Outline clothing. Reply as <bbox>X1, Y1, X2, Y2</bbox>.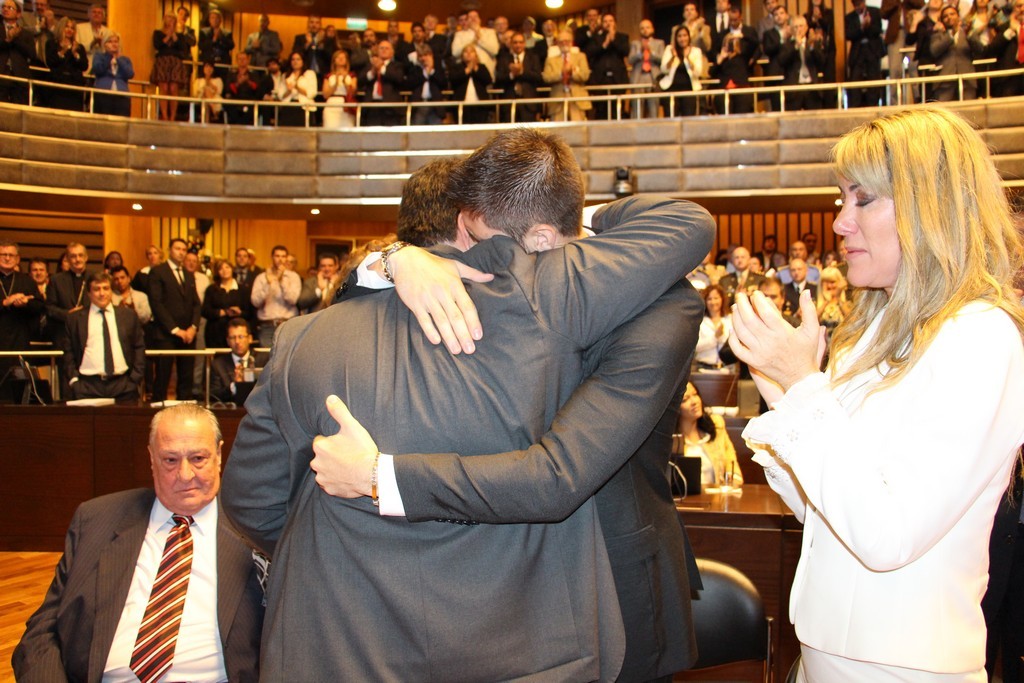
<bbox>151, 257, 202, 399</bbox>.
